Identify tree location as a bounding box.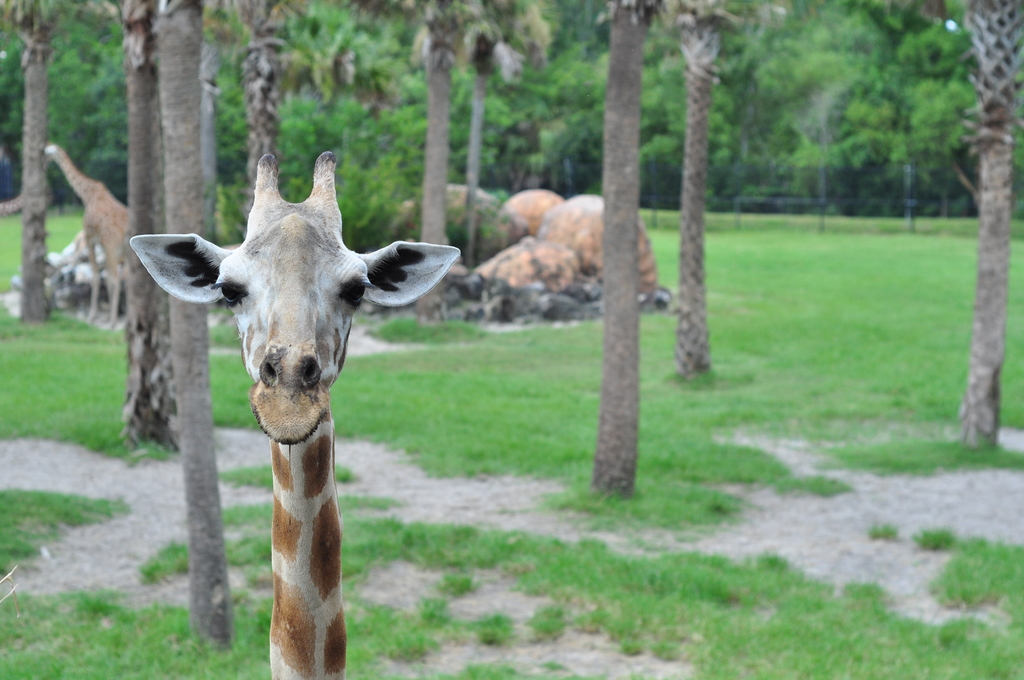
x1=463, y1=0, x2=547, y2=248.
